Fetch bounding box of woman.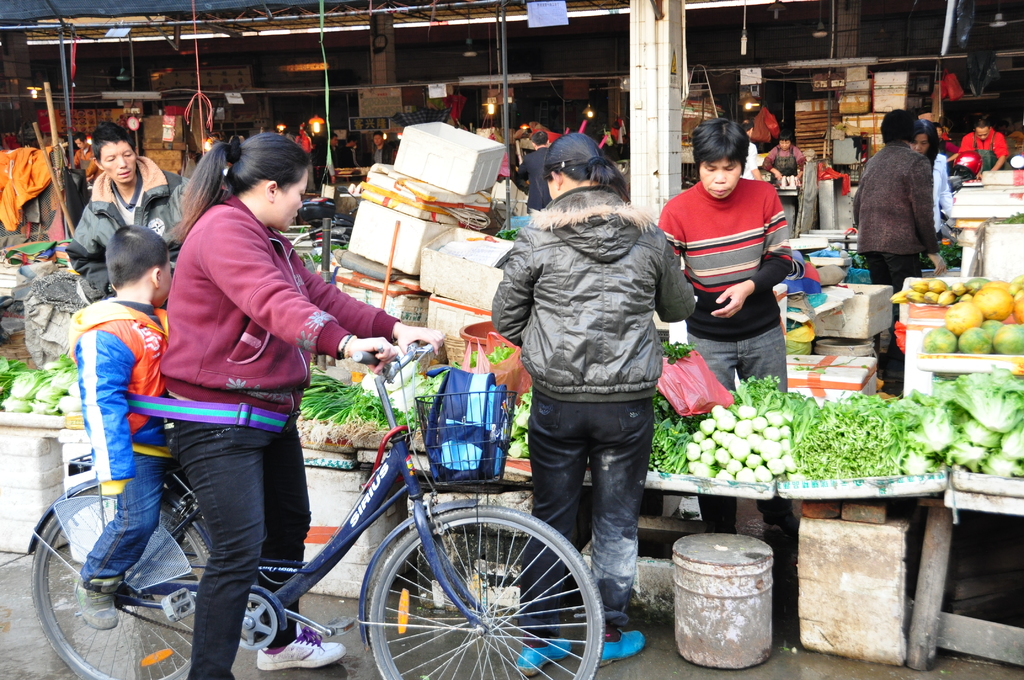
Bbox: [x1=157, y1=142, x2=435, y2=679].
